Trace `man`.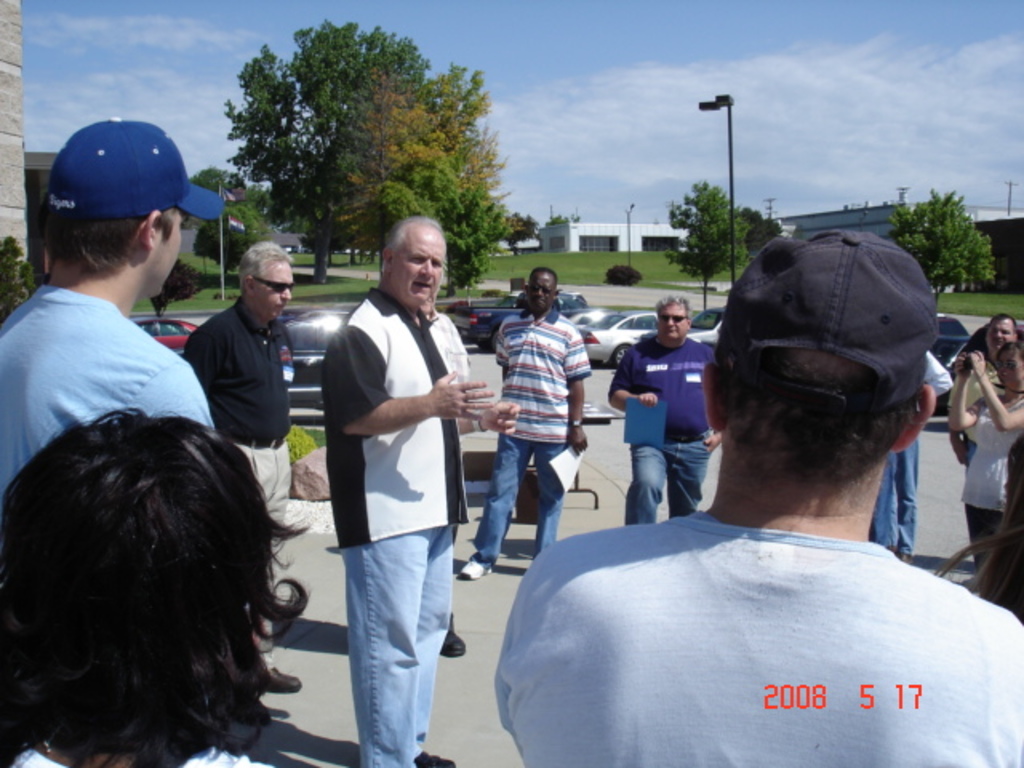
Traced to BBox(315, 206, 490, 757).
